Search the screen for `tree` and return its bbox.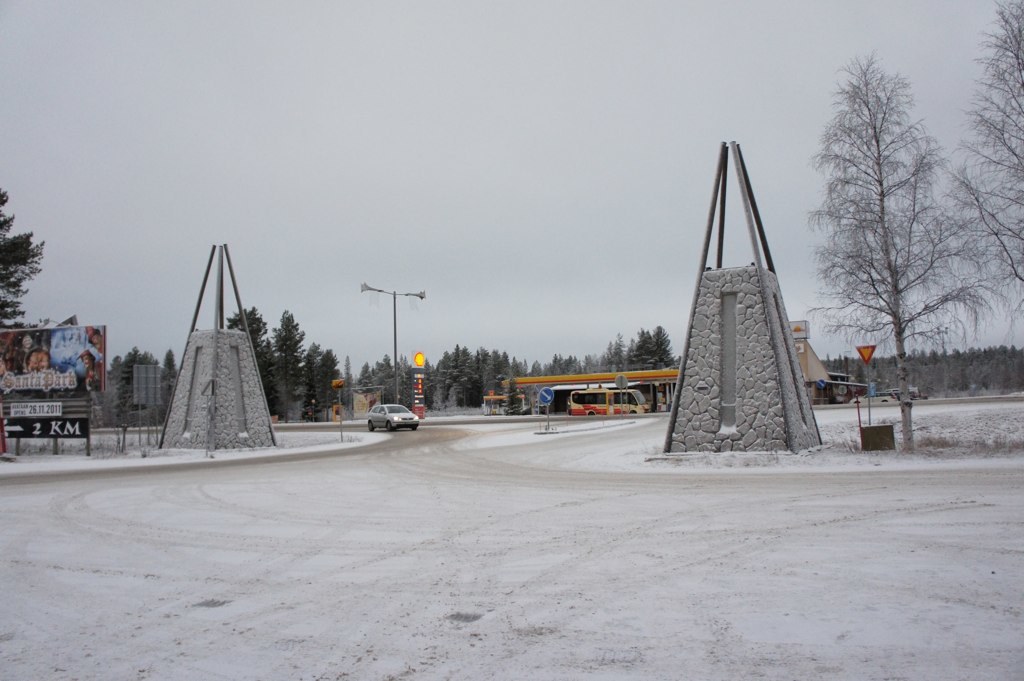
Found: detection(340, 355, 354, 402).
